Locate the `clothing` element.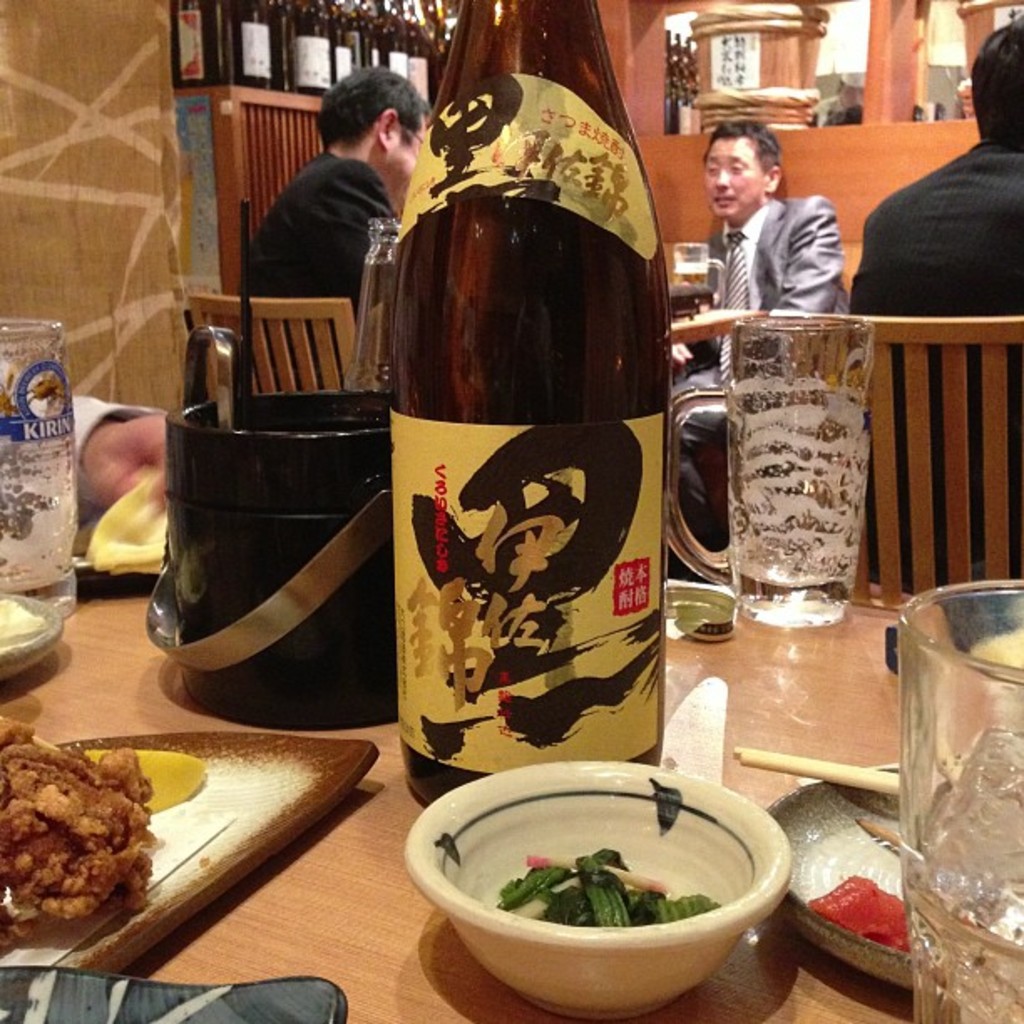
Element bbox: {"x1": 659, "y1": 187, "x2": 855, "y2": 525}.
